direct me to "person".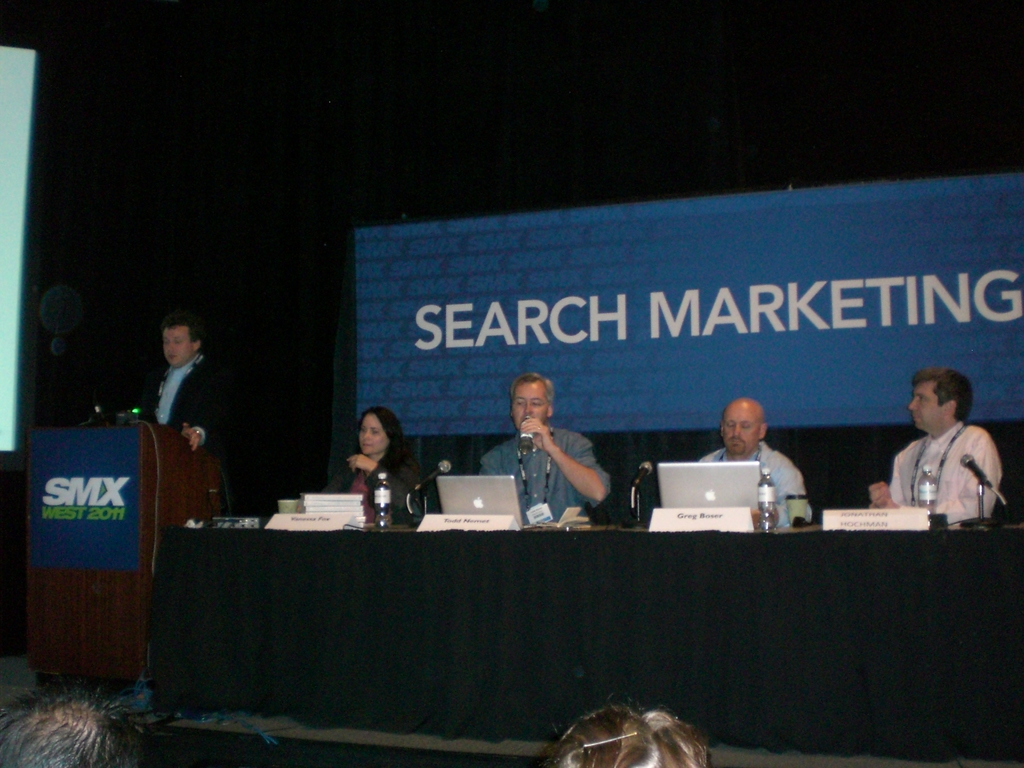
Direction: rect(689, 394, 808, 536).
